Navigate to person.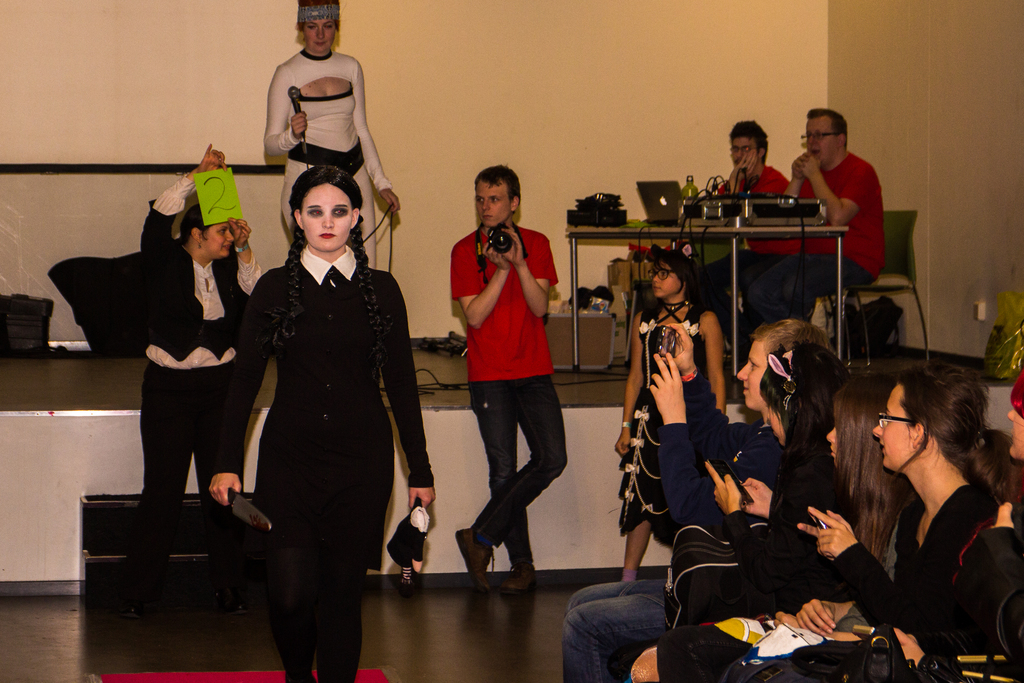
Navigation target: bbox=(628, 352, 924, 675).
